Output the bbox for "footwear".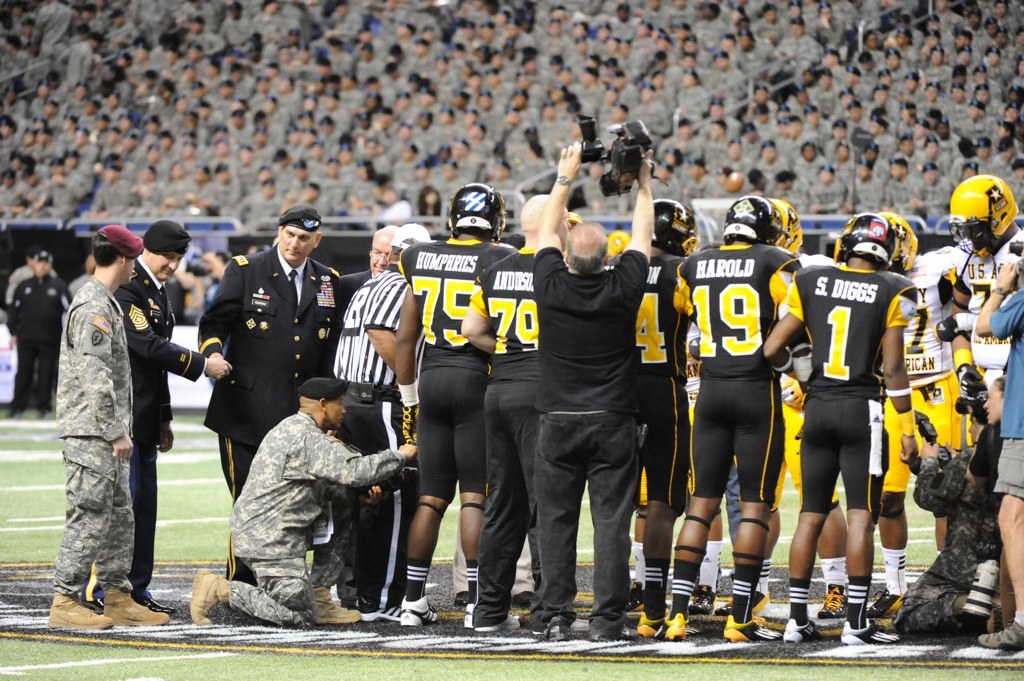
[472,610,520,629].
